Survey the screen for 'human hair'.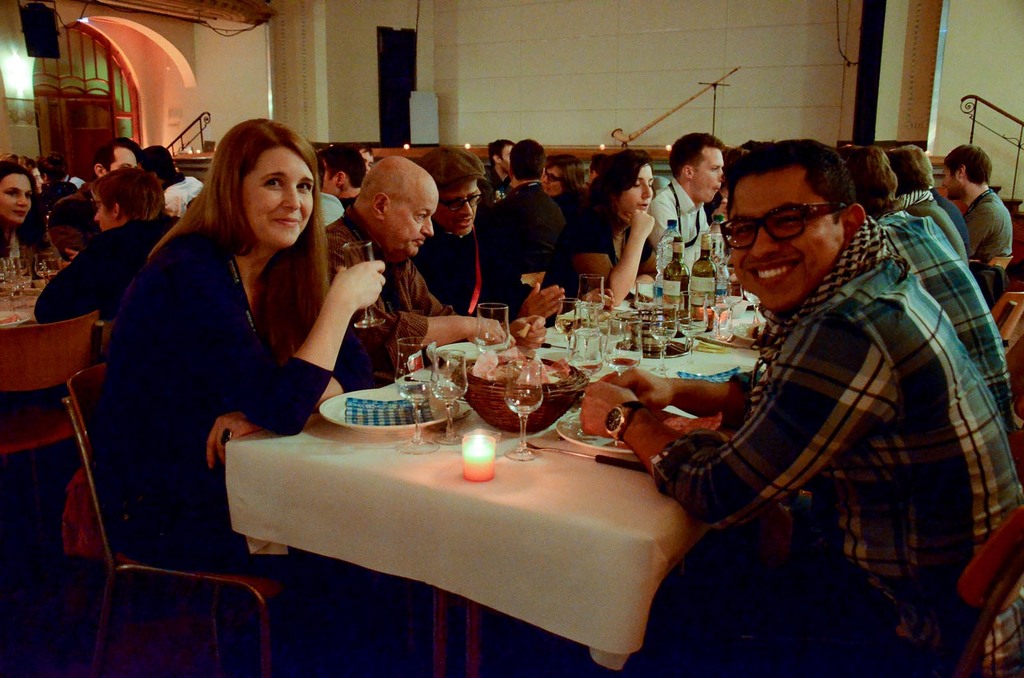
Survey found: 945, 142, 994, 184.
